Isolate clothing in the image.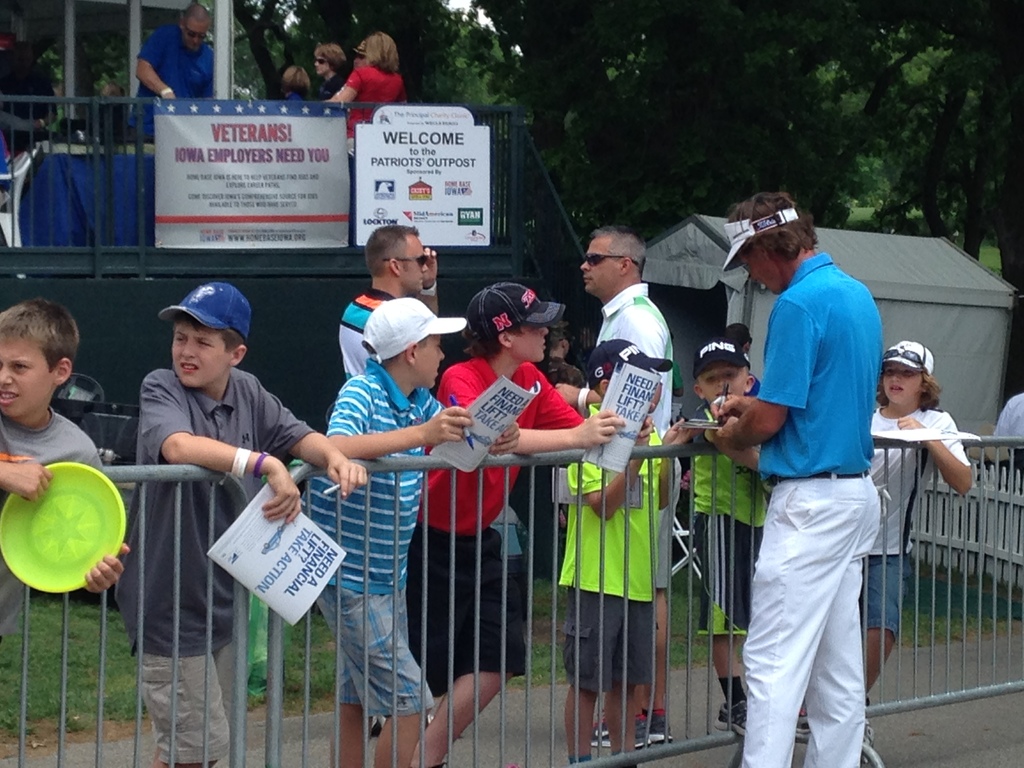
Isolated region: BBox(344, 53, 399, 154).
